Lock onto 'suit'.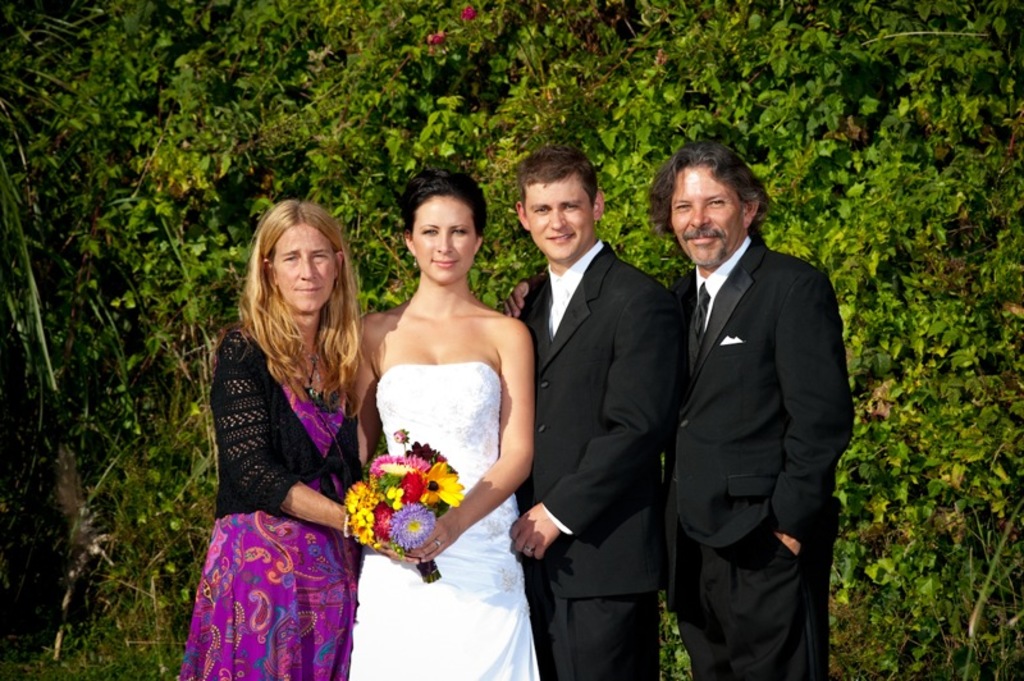
Locked: pyautogui.locateOnScreen(658, 233, 859, 675).
